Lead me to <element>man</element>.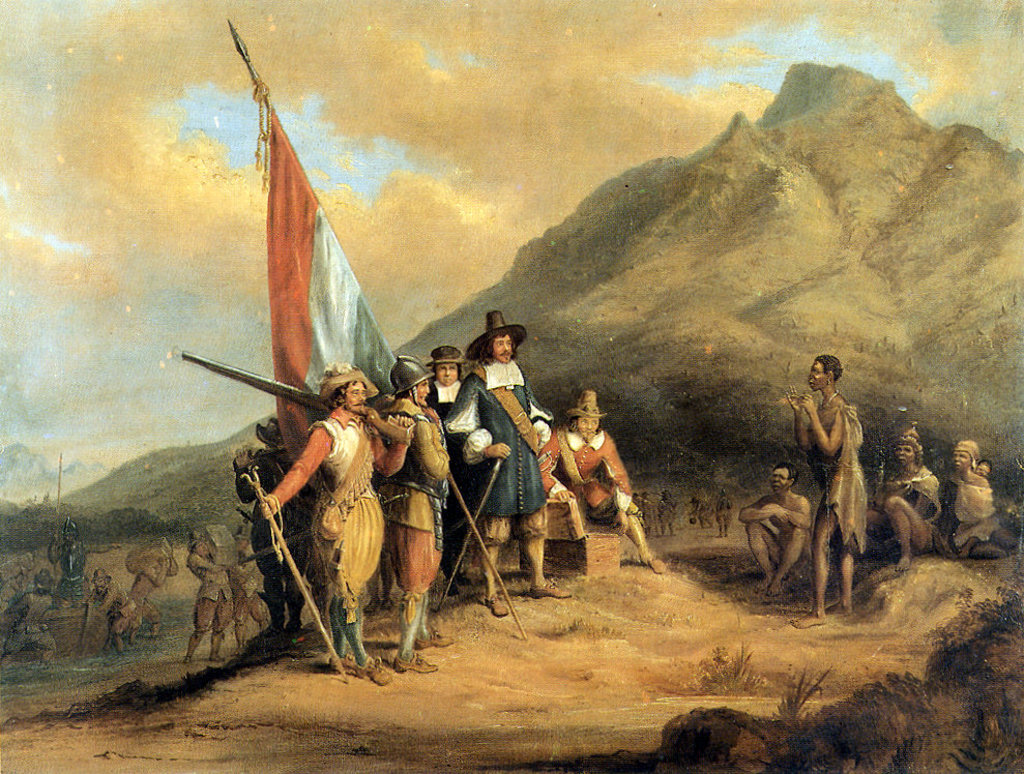
Lead to 912, 435, 1016, 574.
